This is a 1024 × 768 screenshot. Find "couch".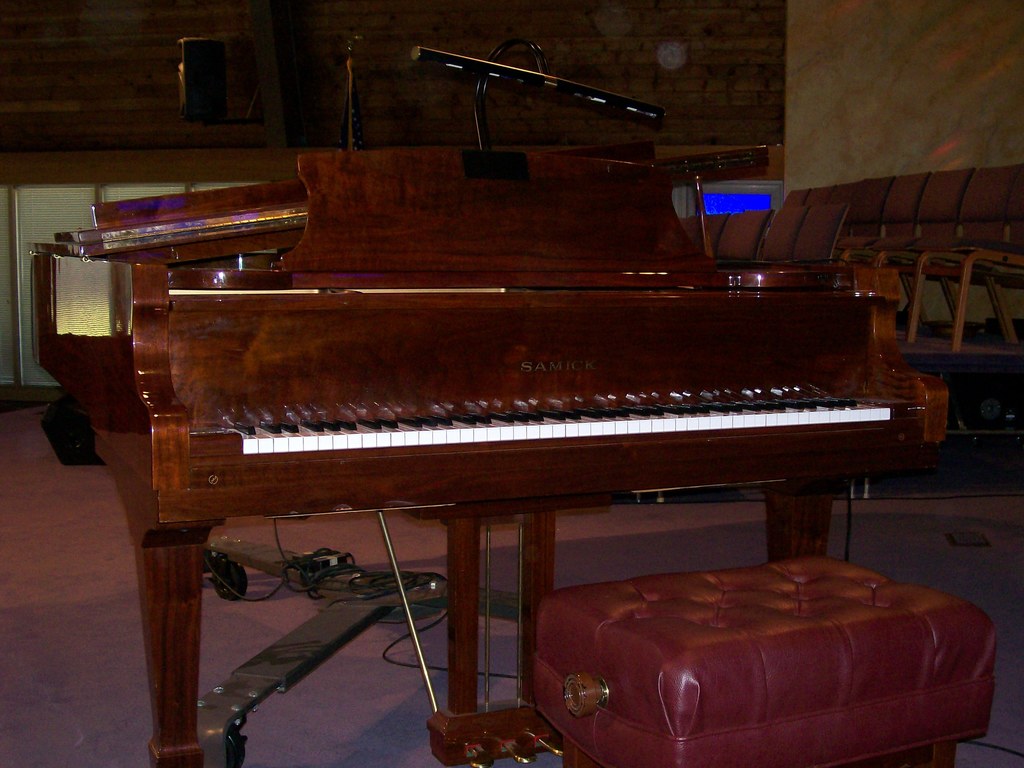
Bounding box: bbox=[529, 554, 995, 767].
